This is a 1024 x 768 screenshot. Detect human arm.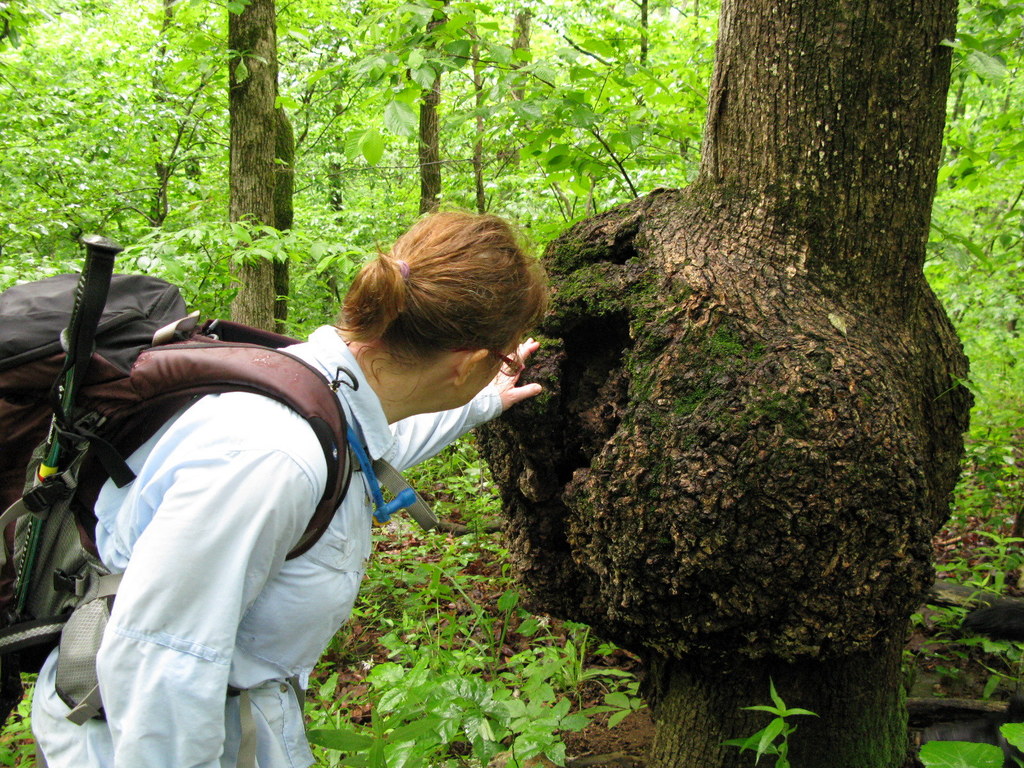
bbox=[380, 331, 545, 474].
